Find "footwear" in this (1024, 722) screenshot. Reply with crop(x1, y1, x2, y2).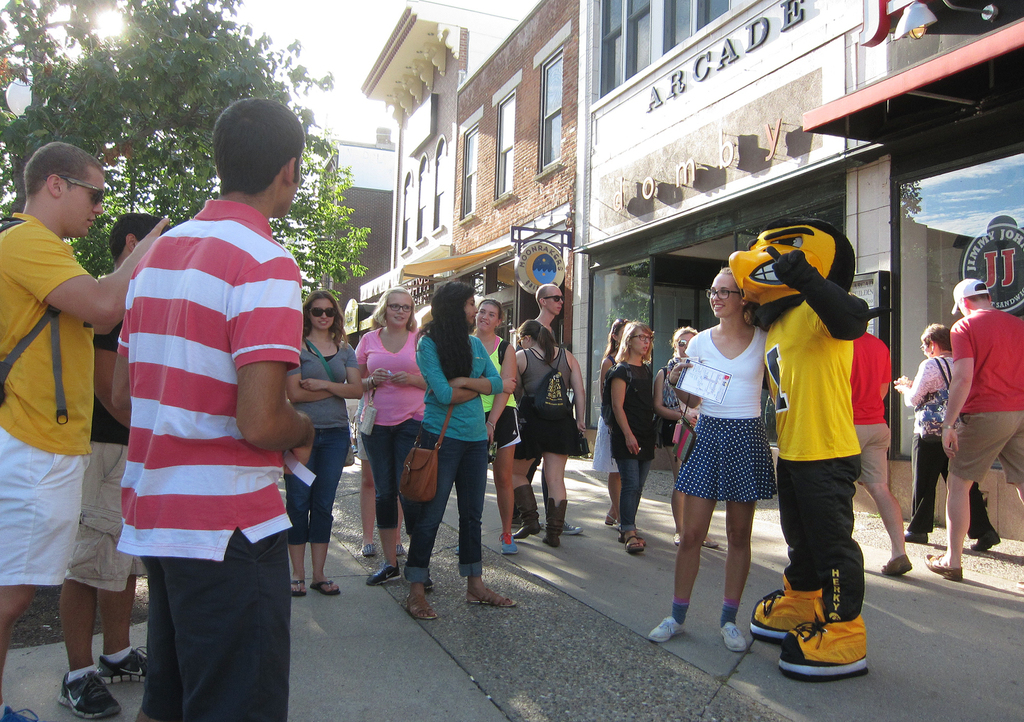
crop(624, 534, 647, 555).
